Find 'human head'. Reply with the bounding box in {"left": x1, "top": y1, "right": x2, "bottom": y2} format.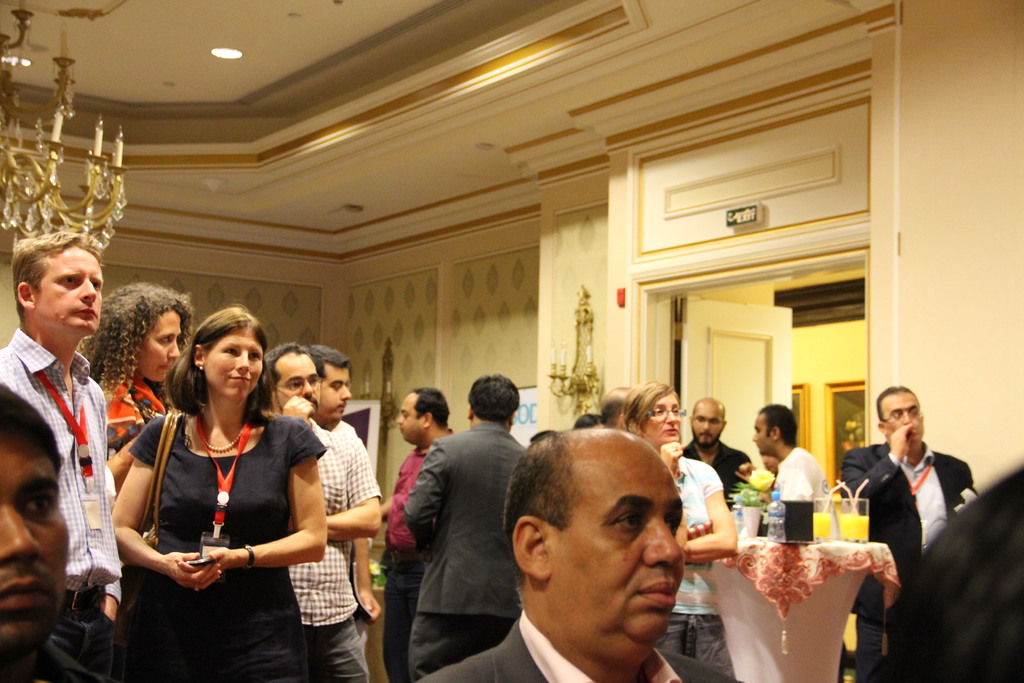
{"left": 396, "top": 386, "right": 446, "bottom": 446}.
